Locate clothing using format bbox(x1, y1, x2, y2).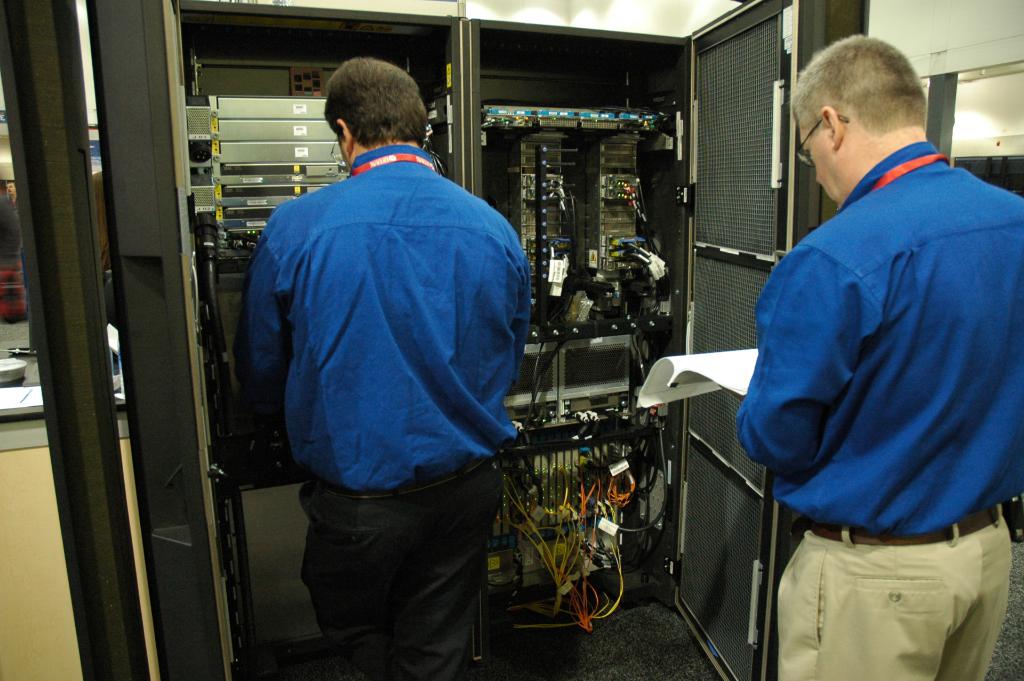
bbox(233, 105, 527, 559).
